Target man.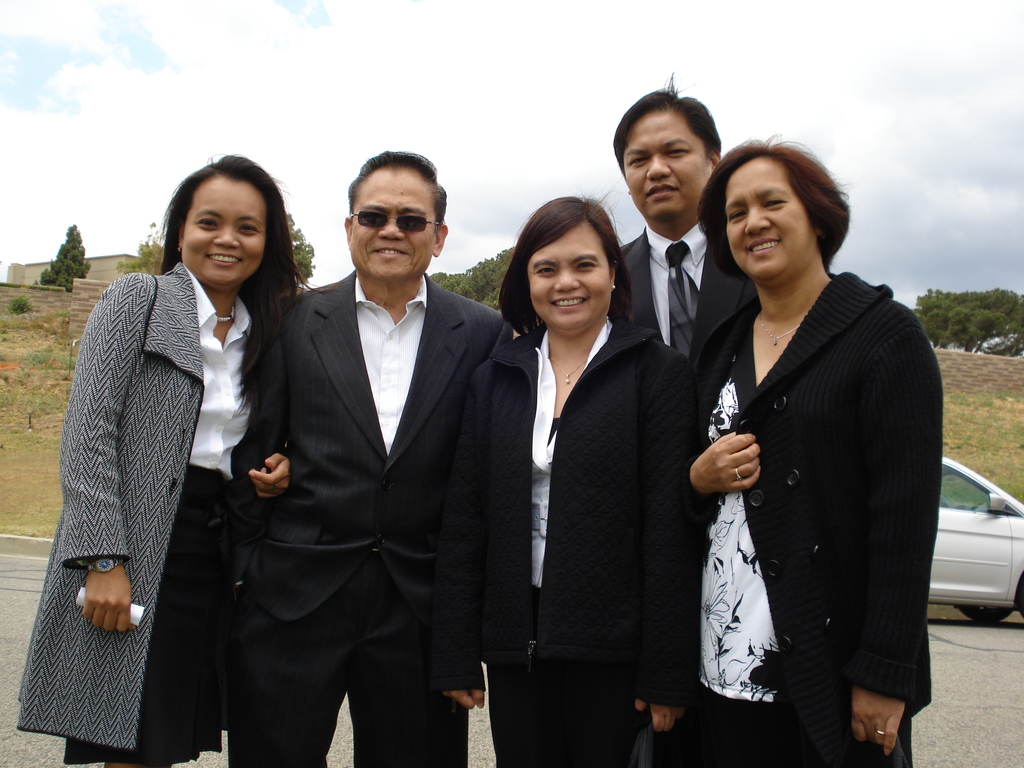
Target region: {"x1": 223, "y1": 140, "x2": 515, "y2": 767}.
